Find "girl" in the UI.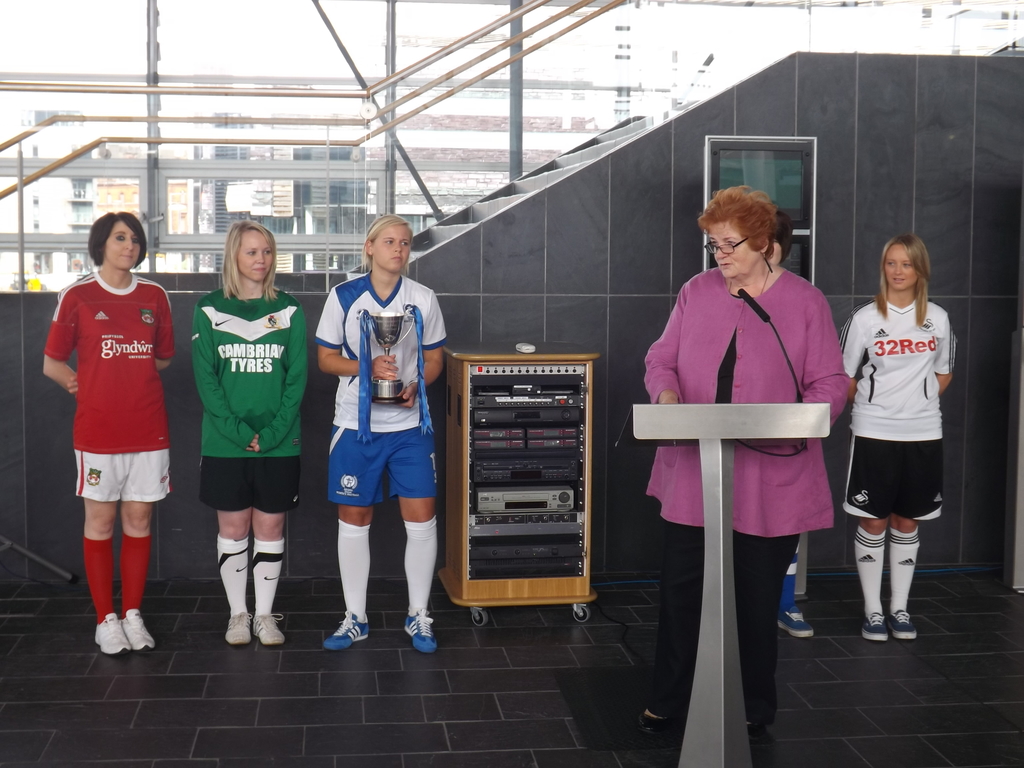
UI element at l=838, t=234, r=958, b=642.
